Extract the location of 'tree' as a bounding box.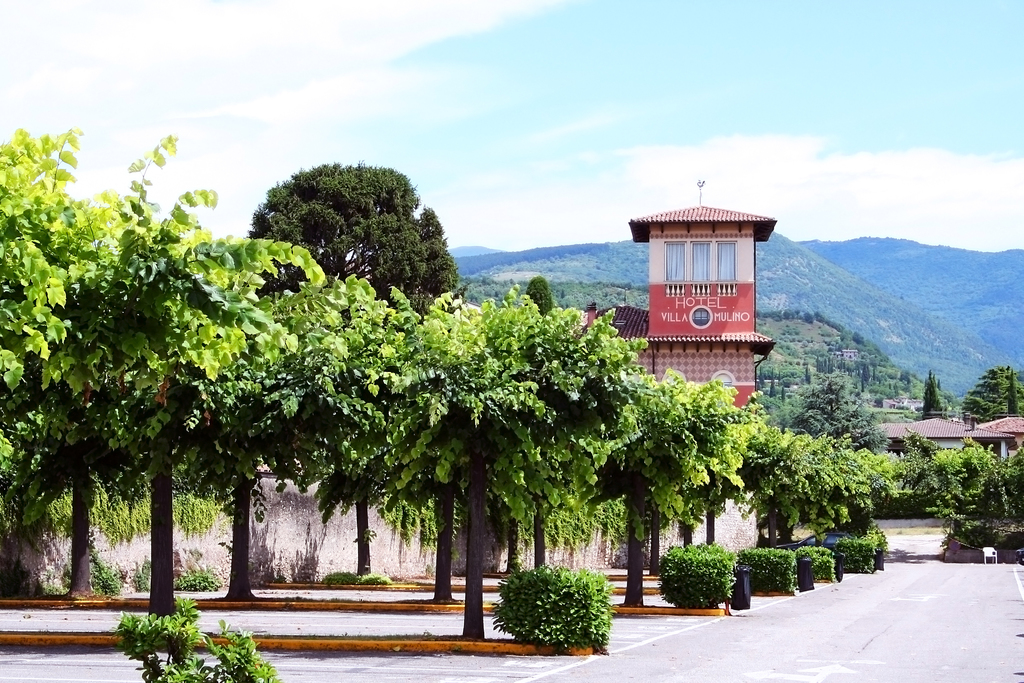
left=914, top=436, right=1023, bottom=562.
